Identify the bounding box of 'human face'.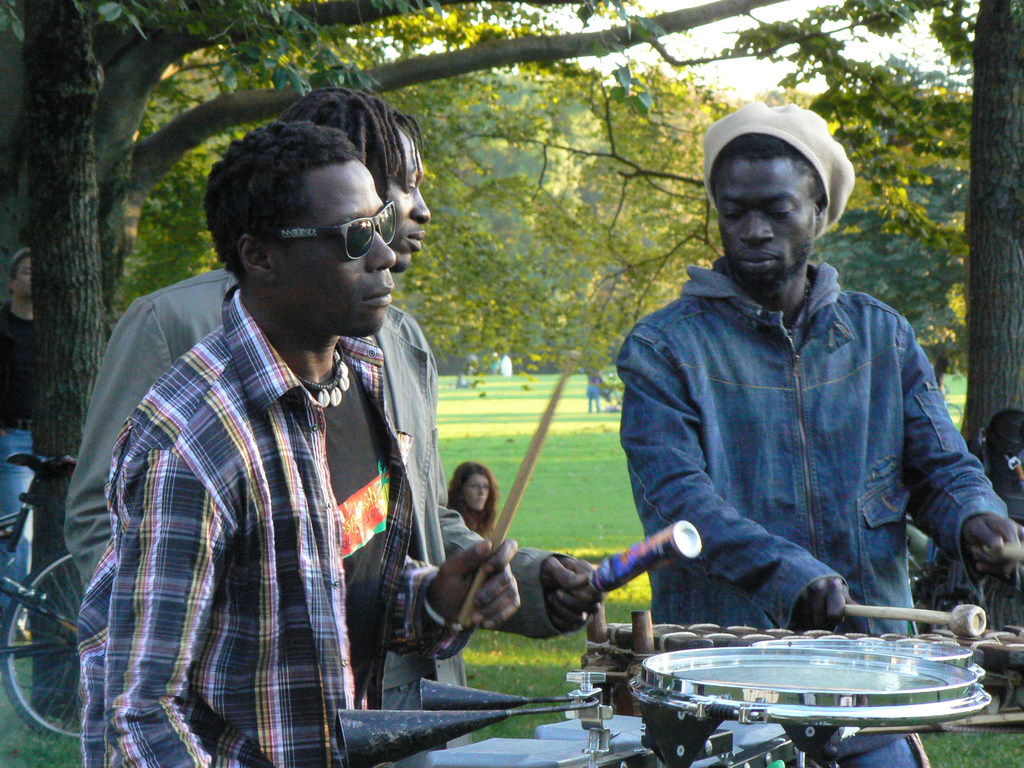
select_region(385, 129, 431, 260).
